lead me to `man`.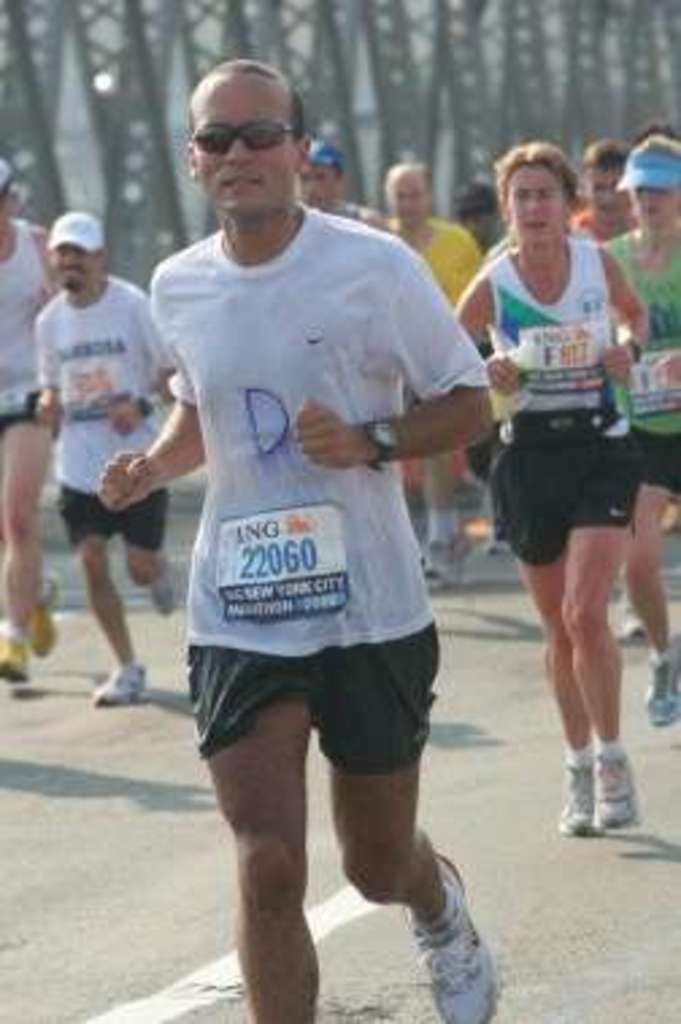
Lead to select_region(354, 162, 492, 581).
